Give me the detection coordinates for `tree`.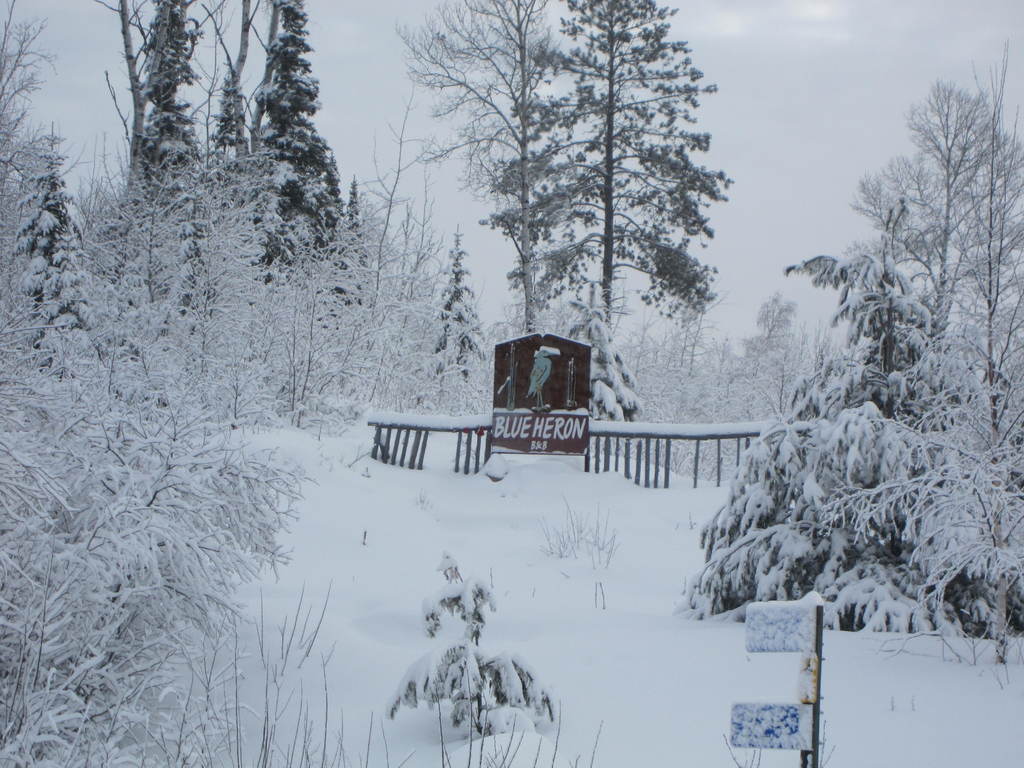
(x1=12, y1=120, x2=99, y2=321).
